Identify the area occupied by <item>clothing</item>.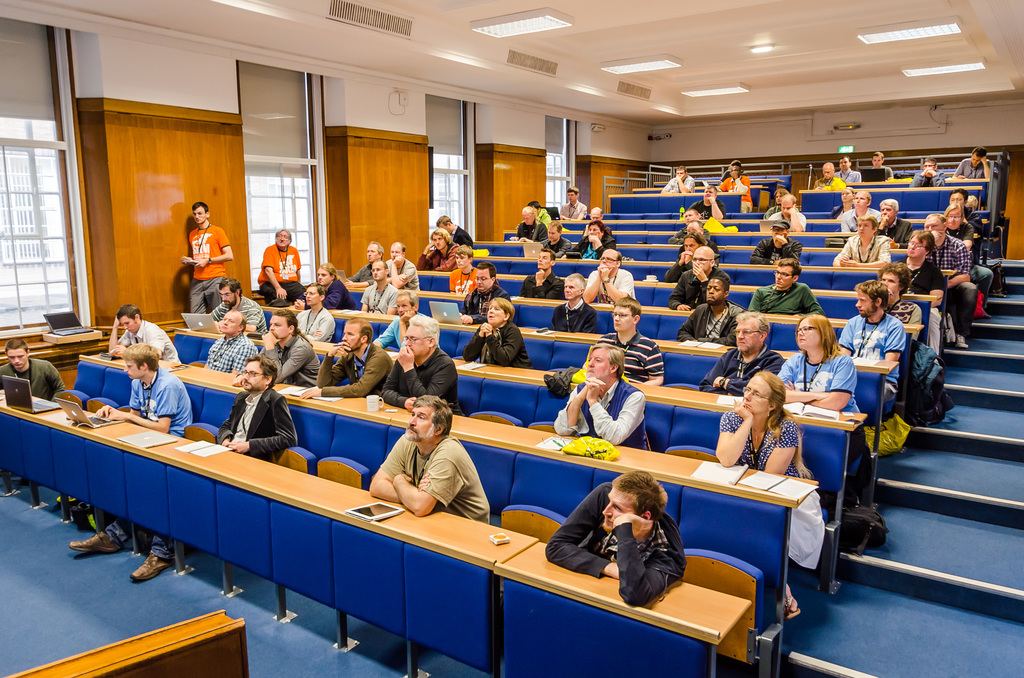
Area: 387 256 421 296.
